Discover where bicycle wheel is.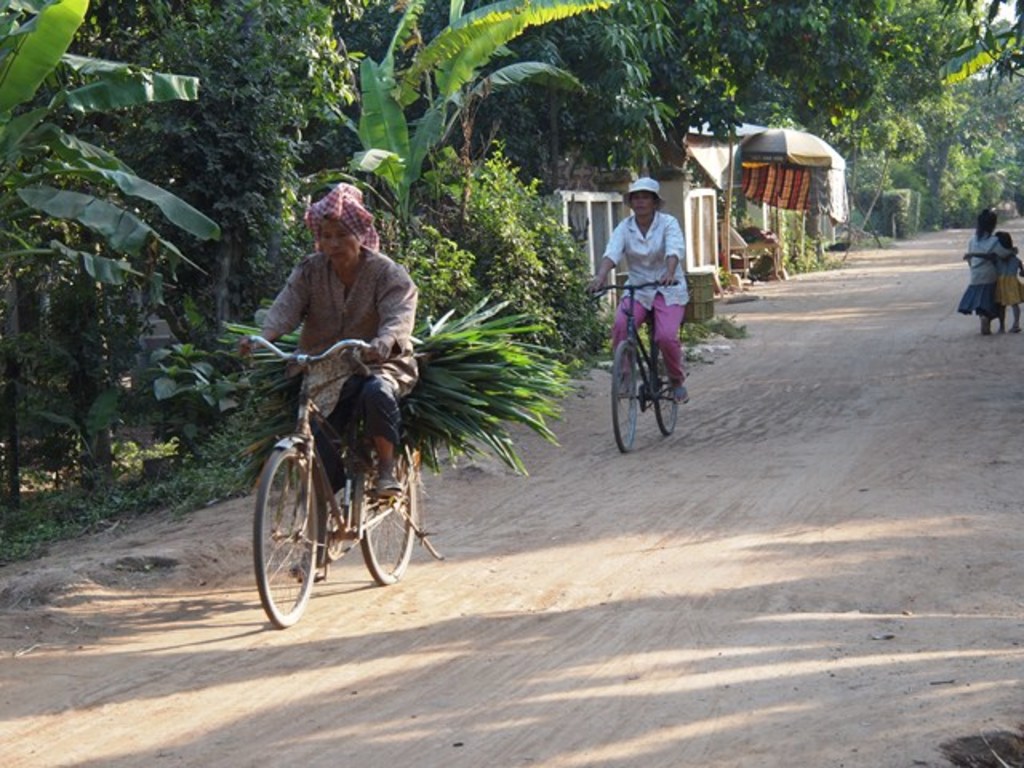
Discovered at box=[648, 344, 683, 443].
